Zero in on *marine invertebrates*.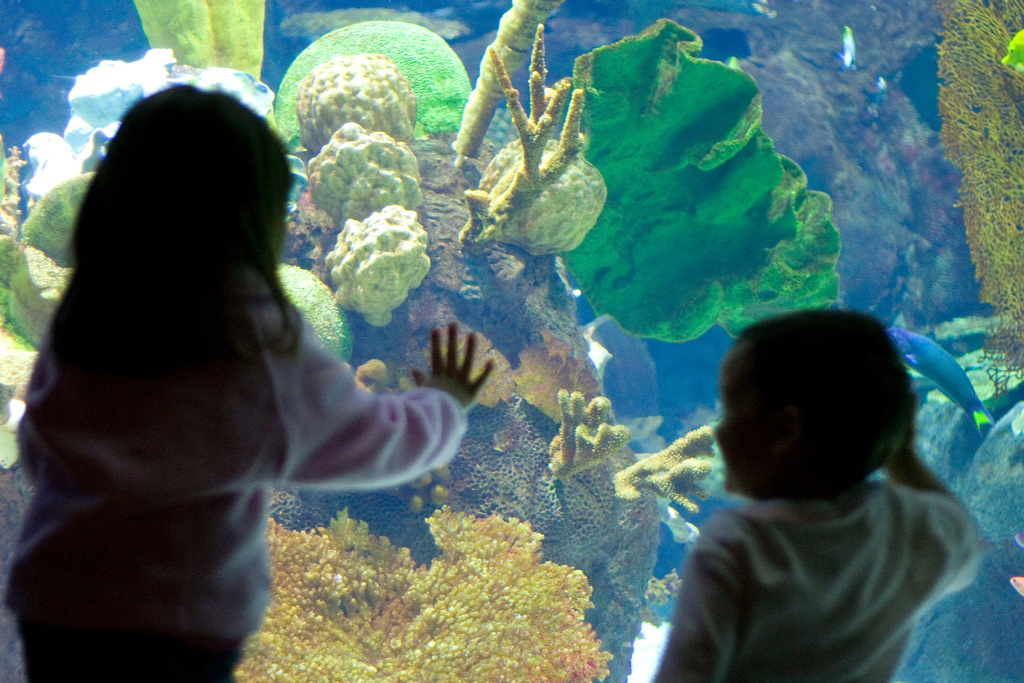
Zeroed in: 230/502/611/682.
